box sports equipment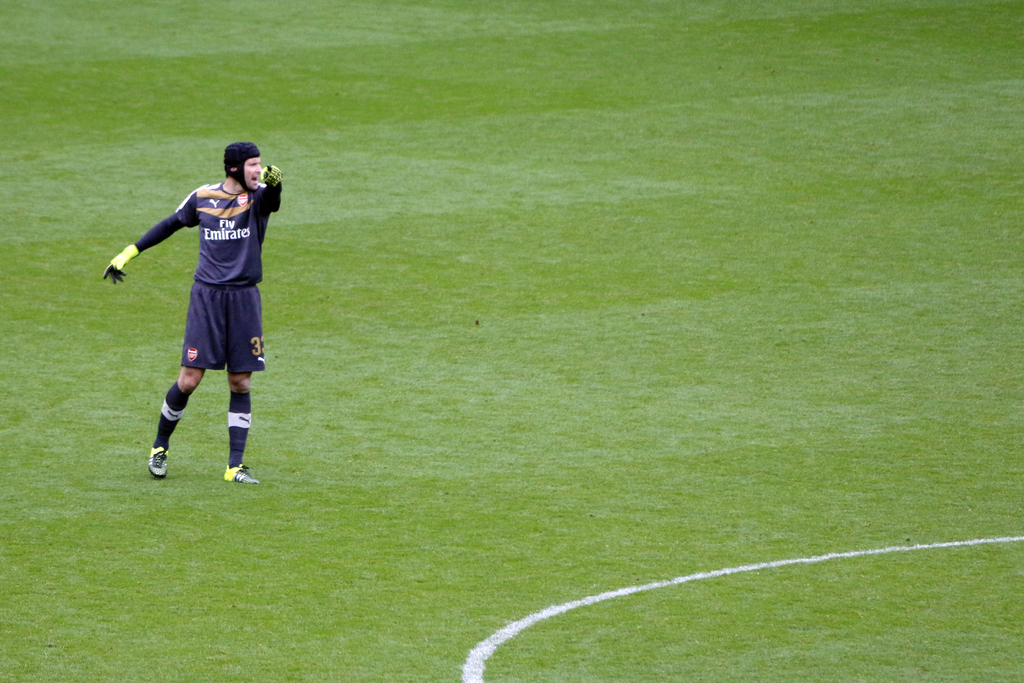
<region>259, 166, 282, 190</region>
